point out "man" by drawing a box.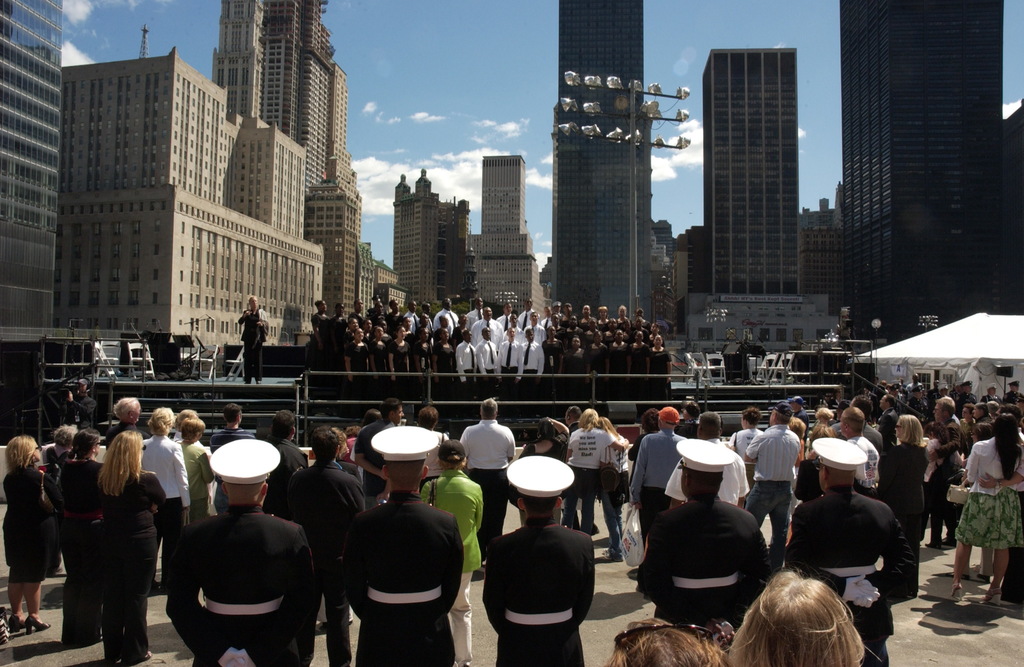
929,394,968,545.
